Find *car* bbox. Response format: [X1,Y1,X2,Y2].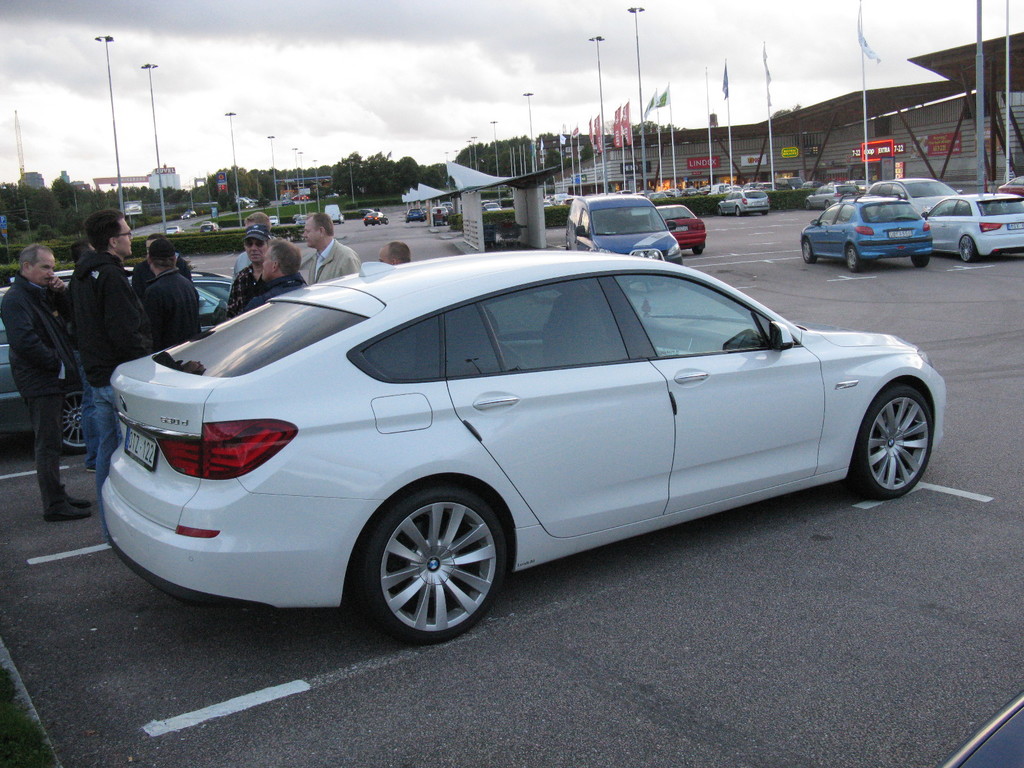
[295,193,308,198].
